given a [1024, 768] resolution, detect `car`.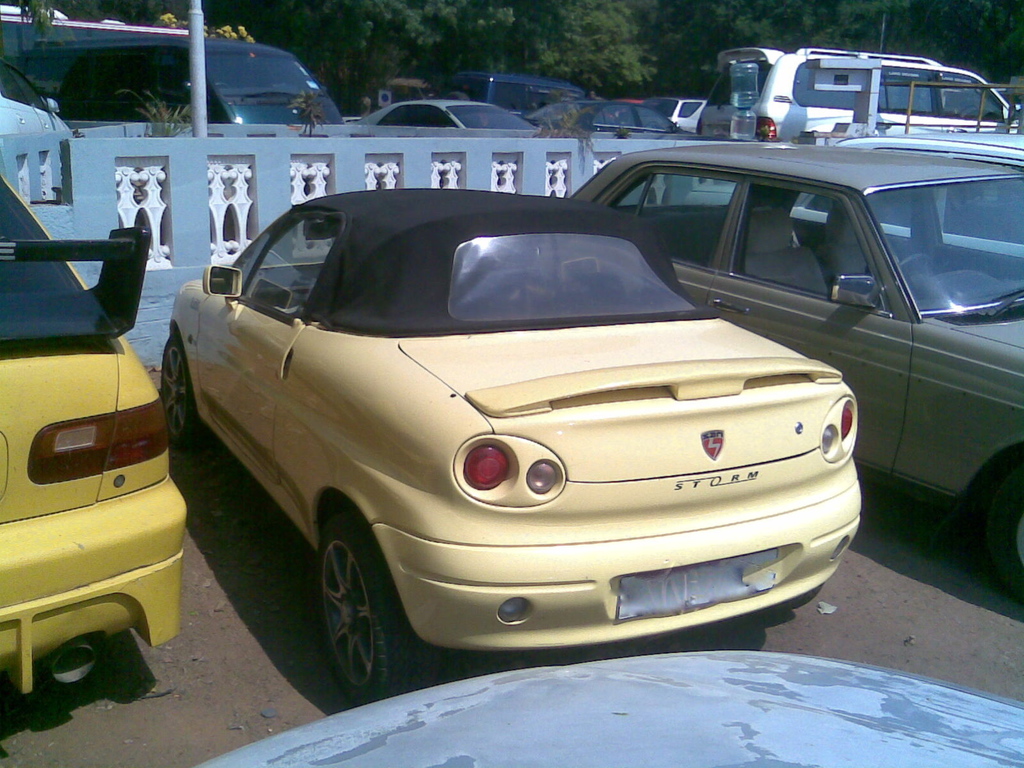
bbox=[60, 38, 346, 126].
